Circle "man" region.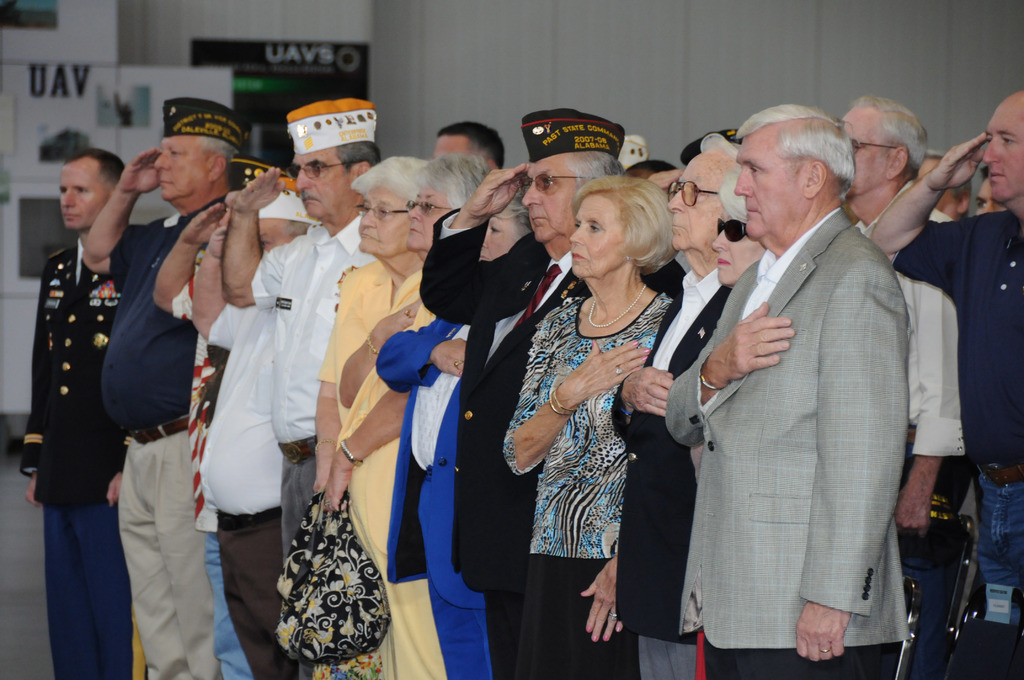
Region: <bbox>216, 97, 380, 679</bbox>.
